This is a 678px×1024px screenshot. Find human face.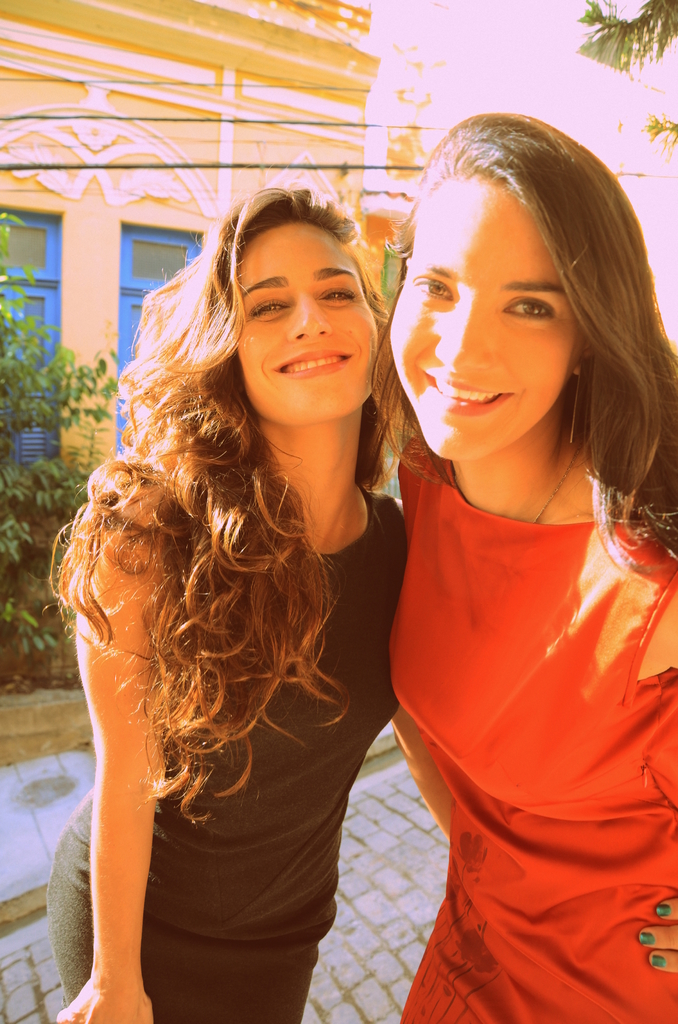
Bounding box: [x1=240, y1=227, x2=382, y2=419].
